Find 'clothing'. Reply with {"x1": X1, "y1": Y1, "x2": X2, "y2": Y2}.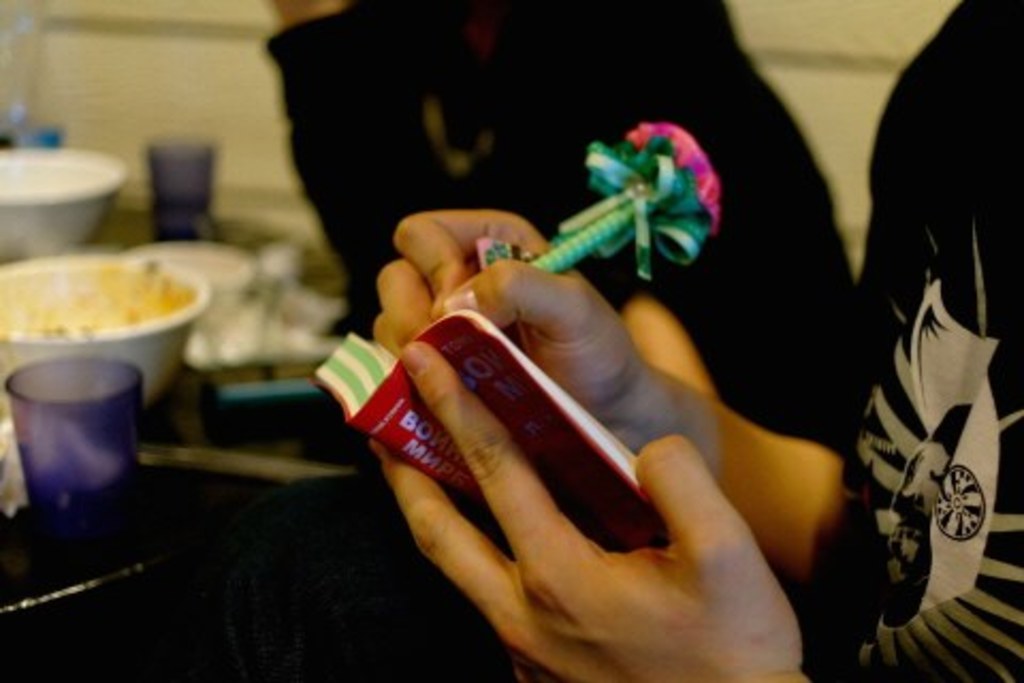
{"x1": 265, "y1": 0, "x2": 853, "y2": 420}.
